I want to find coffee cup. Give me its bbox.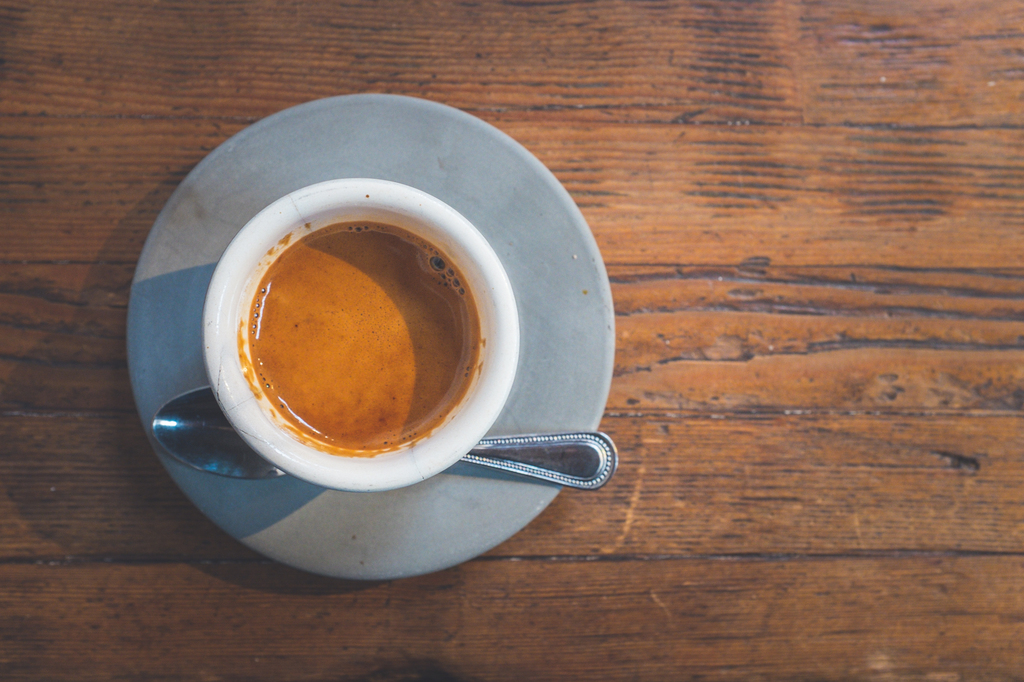
bbox(199, 173, 525, 498).
